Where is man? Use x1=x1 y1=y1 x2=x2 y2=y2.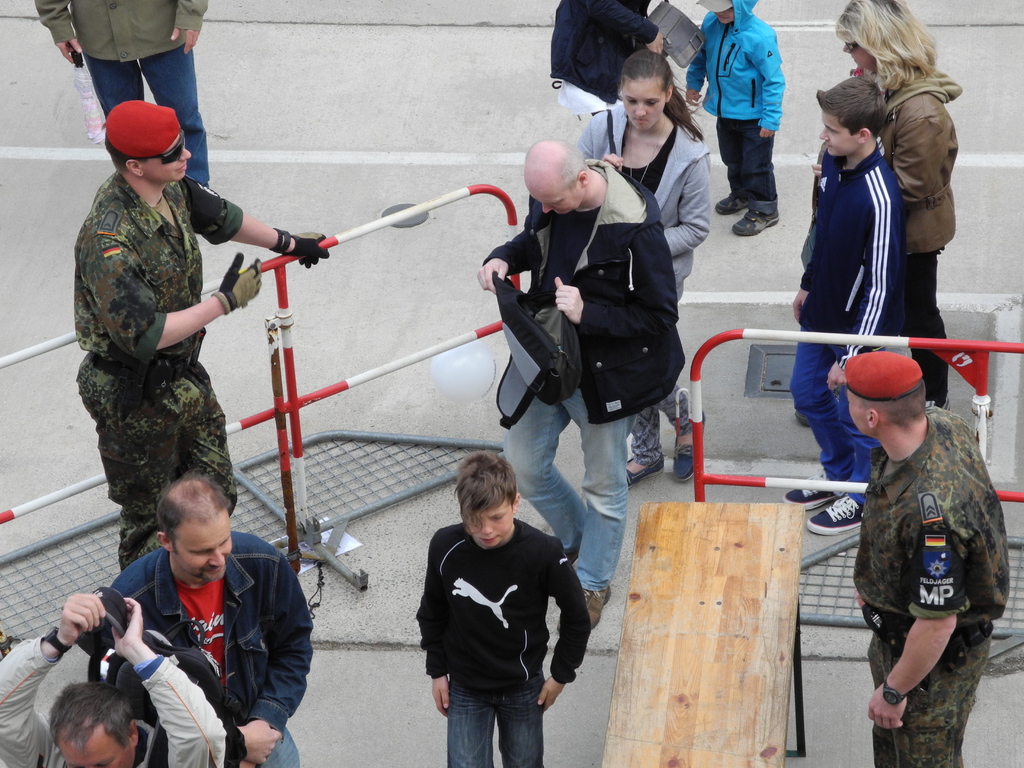
x1=0 y1=589 x2=227 y2=767.
